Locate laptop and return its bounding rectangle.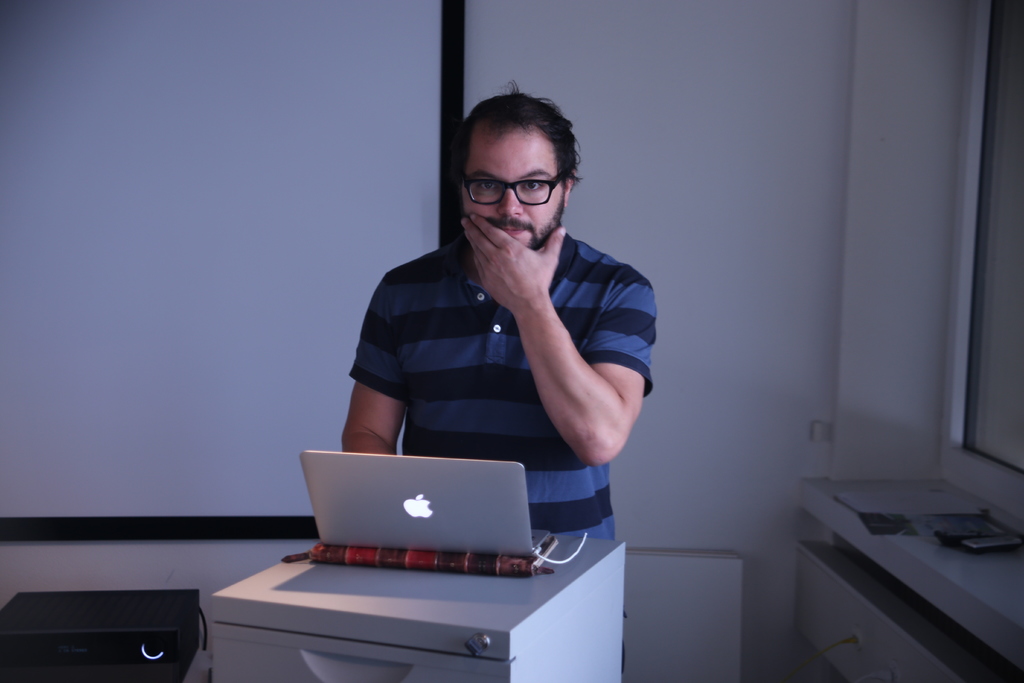
<region>297, 447, 550, 558</region>.
